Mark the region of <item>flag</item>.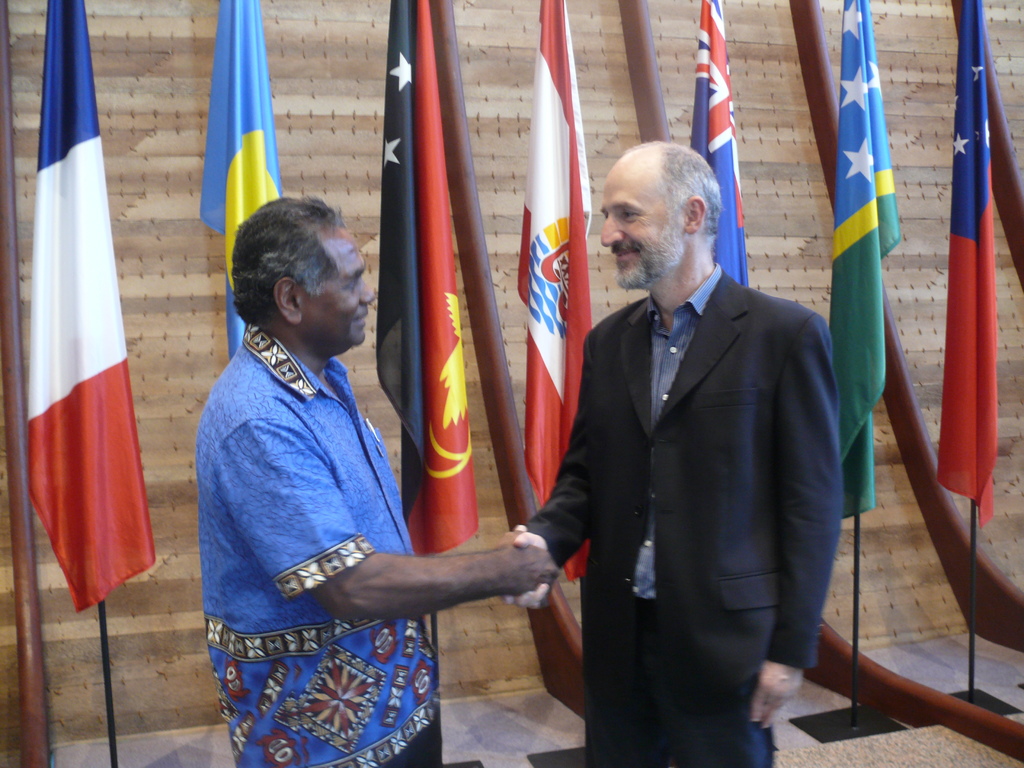
Region: pyautogui.locateOnScreen(513, 1, 599, 590).
